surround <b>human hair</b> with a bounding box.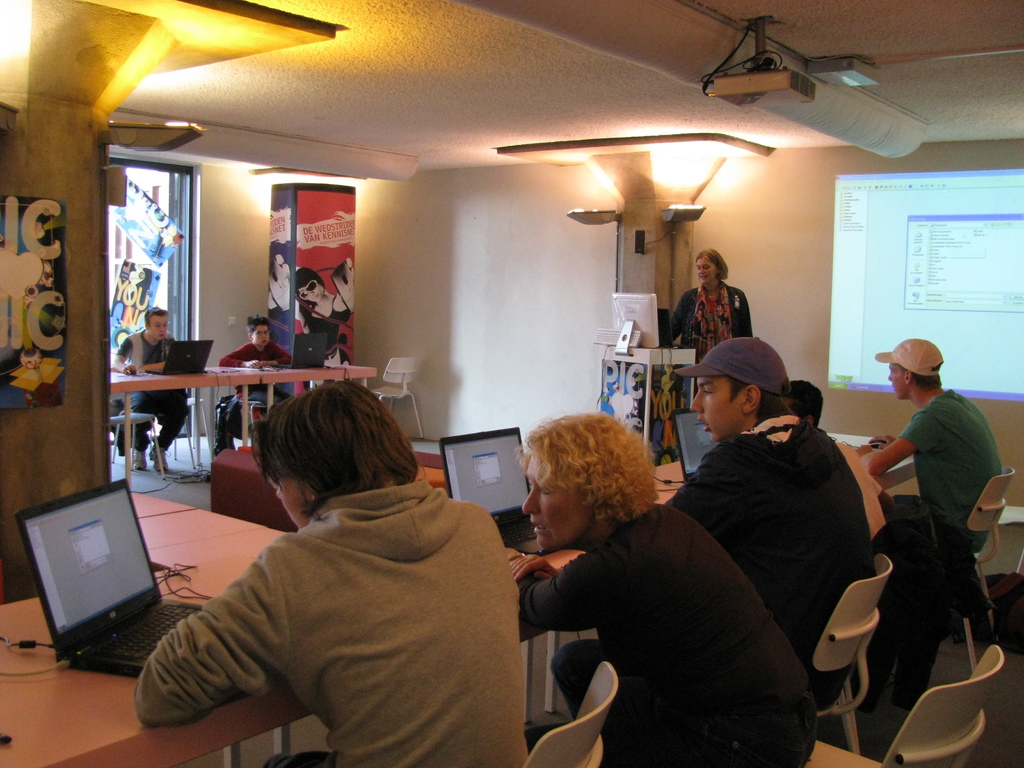
box(721, 376, 791, 420).
